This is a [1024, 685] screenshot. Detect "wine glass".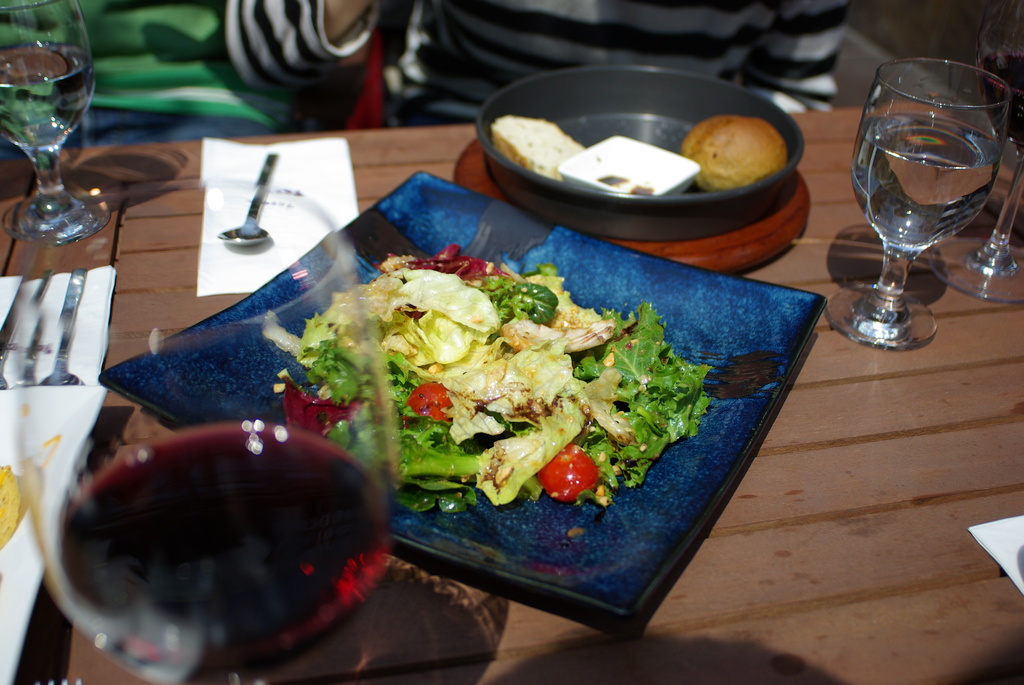
locate(0, 0, 118, 246).
